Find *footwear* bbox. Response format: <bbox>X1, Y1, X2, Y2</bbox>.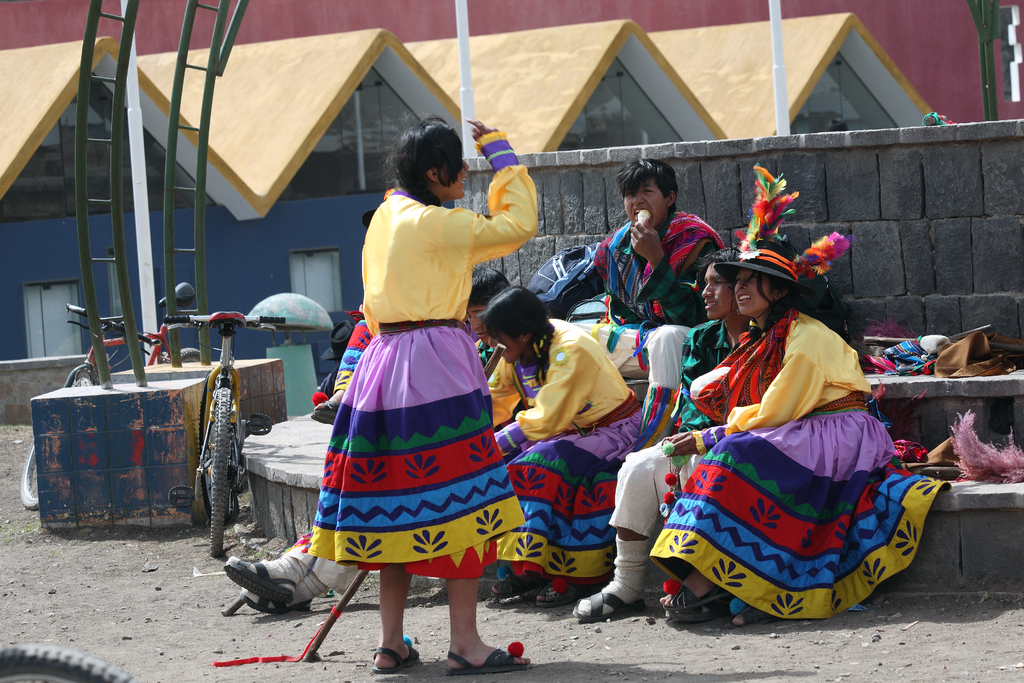
<bbox>576, 591, 646, 627</bbox>.
